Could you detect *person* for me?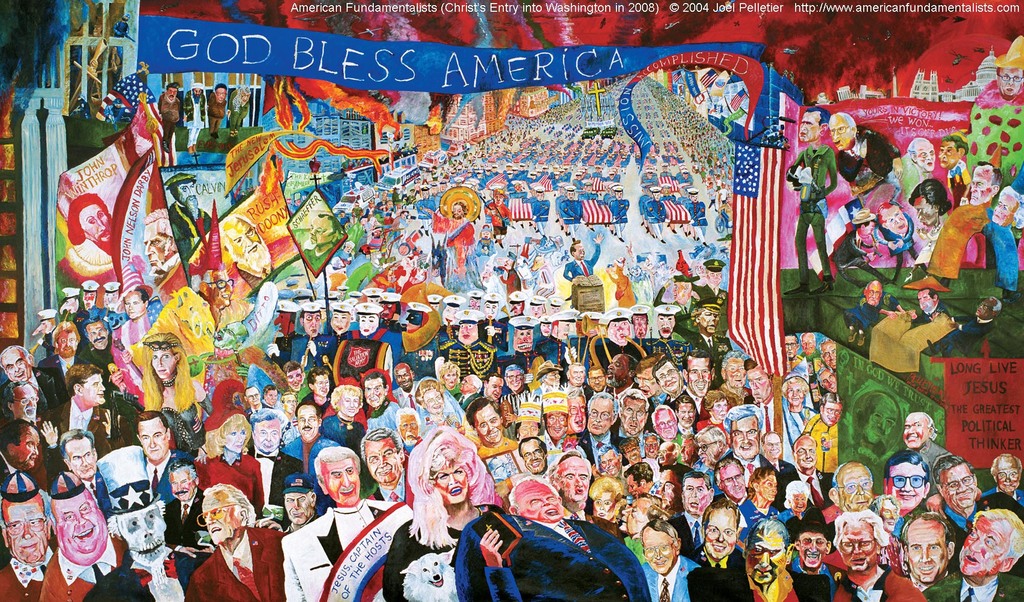
Detection result: (32,306,65,371).
